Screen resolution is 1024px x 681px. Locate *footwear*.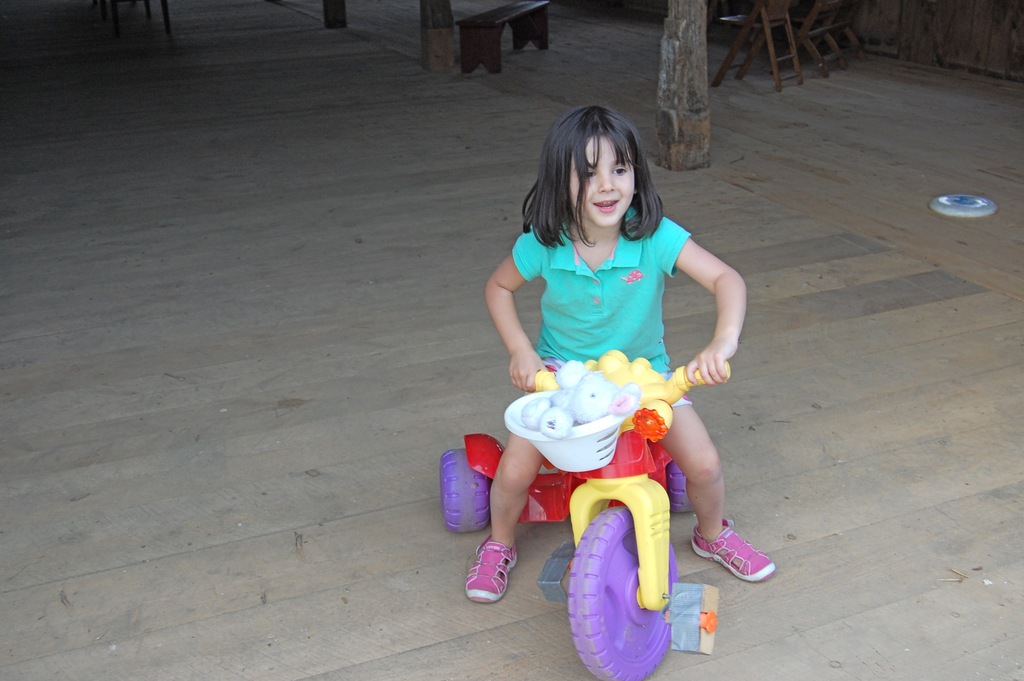
pyautogui.locateOnScreen(461, 531, 523, 605).
